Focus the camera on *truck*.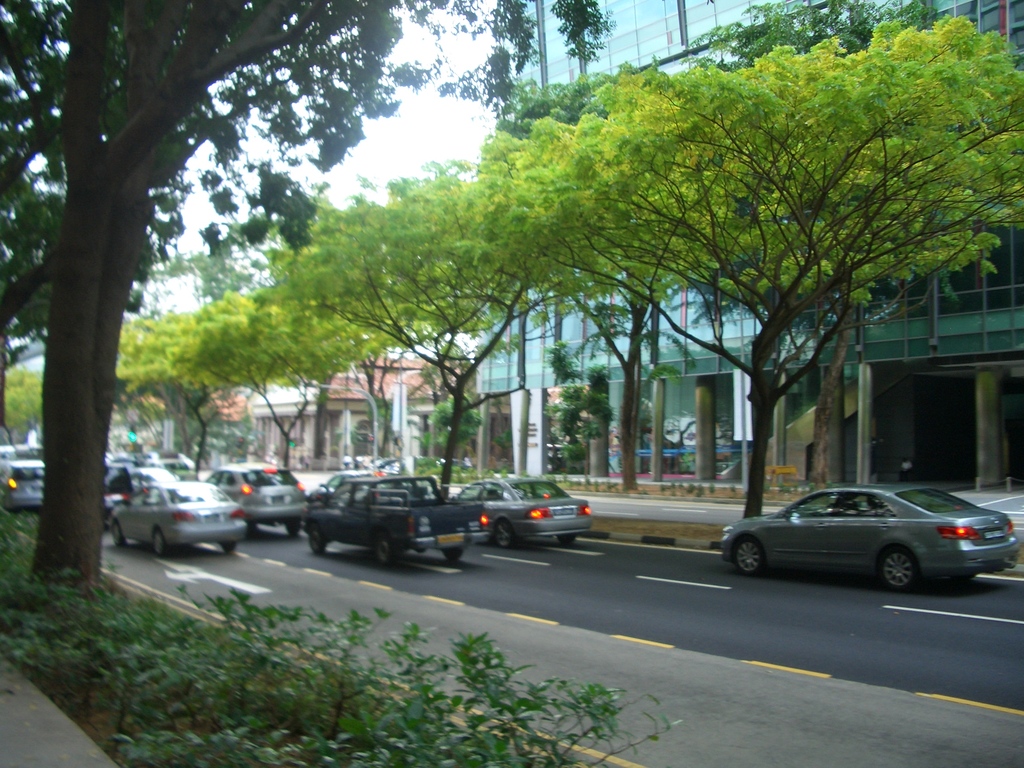
Focus region: {"x1": 296, "y1": 477, "x2": 462, "y2": 568}.
